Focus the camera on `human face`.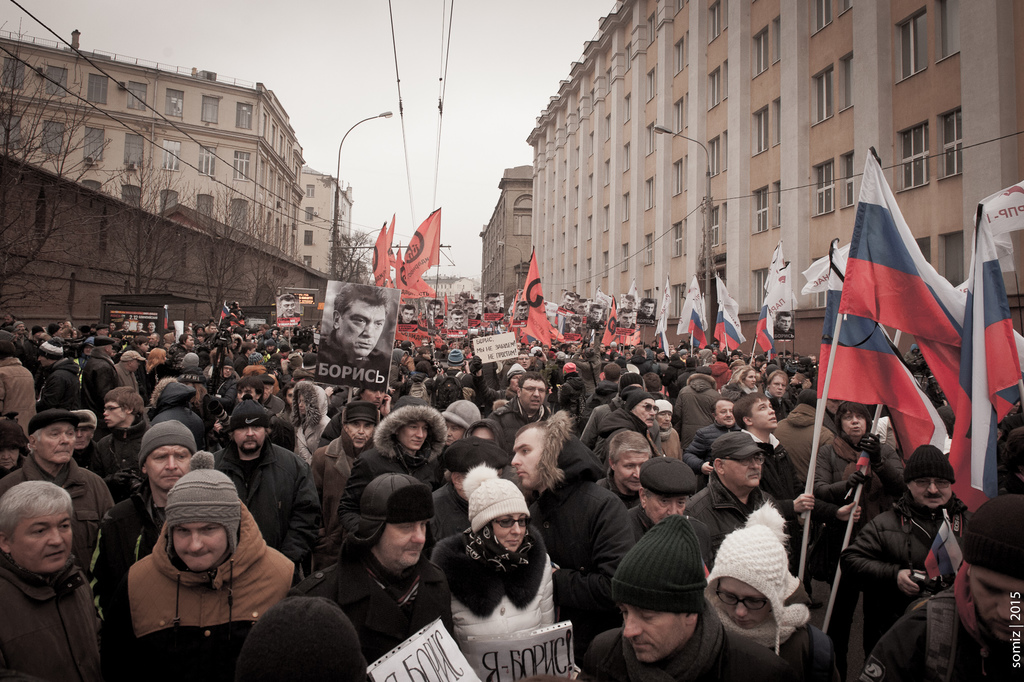
Focus region: select_region(640, 300, 656, 315).
